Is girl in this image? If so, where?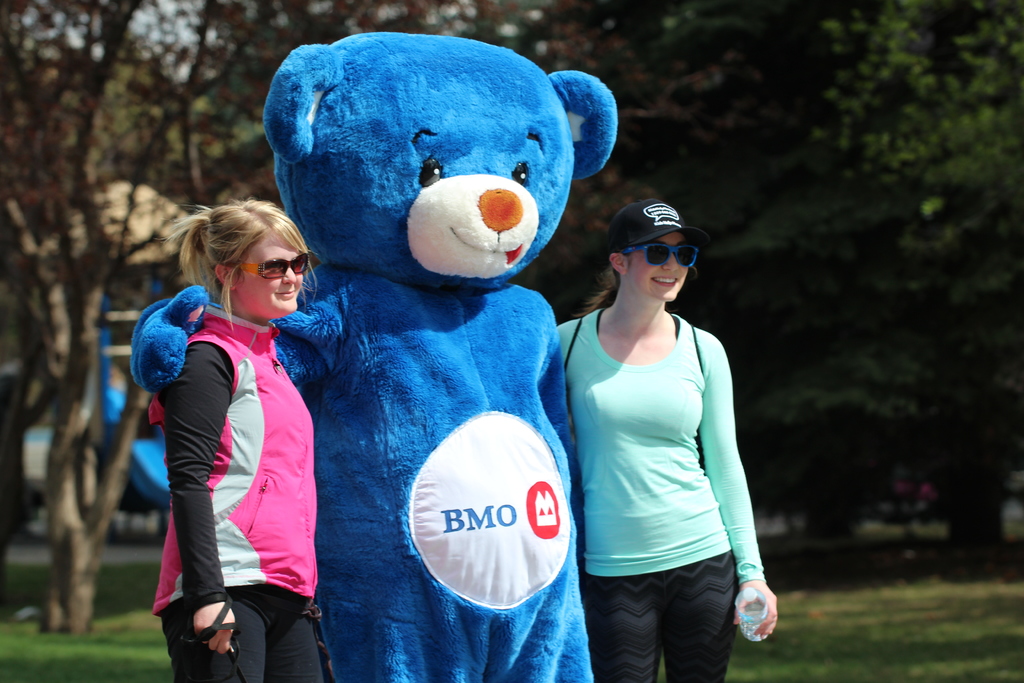
Yes, at <region>170, 193, 339, 682</region>.
